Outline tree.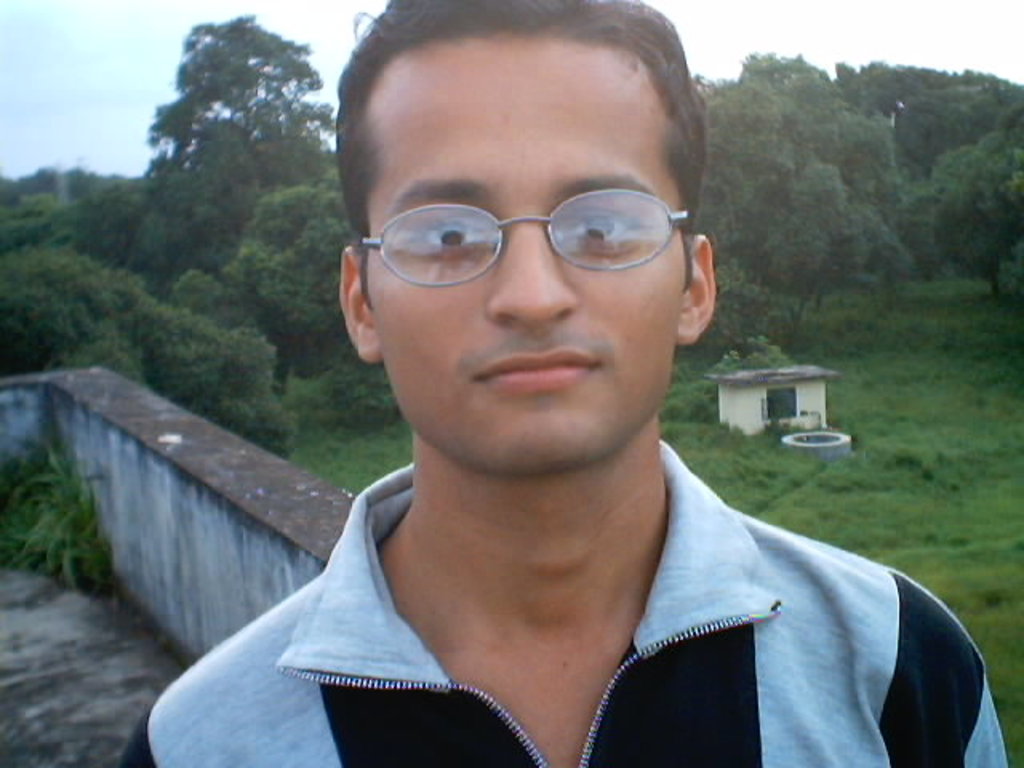
Outline: bbox=[0, 245, 136, 360].
